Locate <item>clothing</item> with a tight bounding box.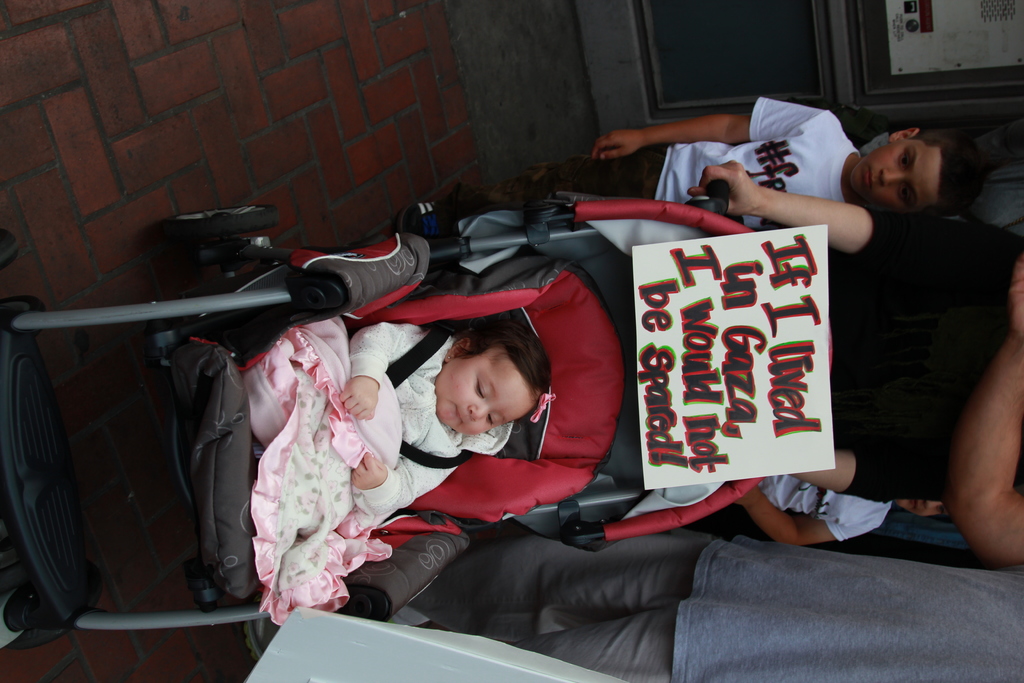
box(827, 218, 1023, 509).
